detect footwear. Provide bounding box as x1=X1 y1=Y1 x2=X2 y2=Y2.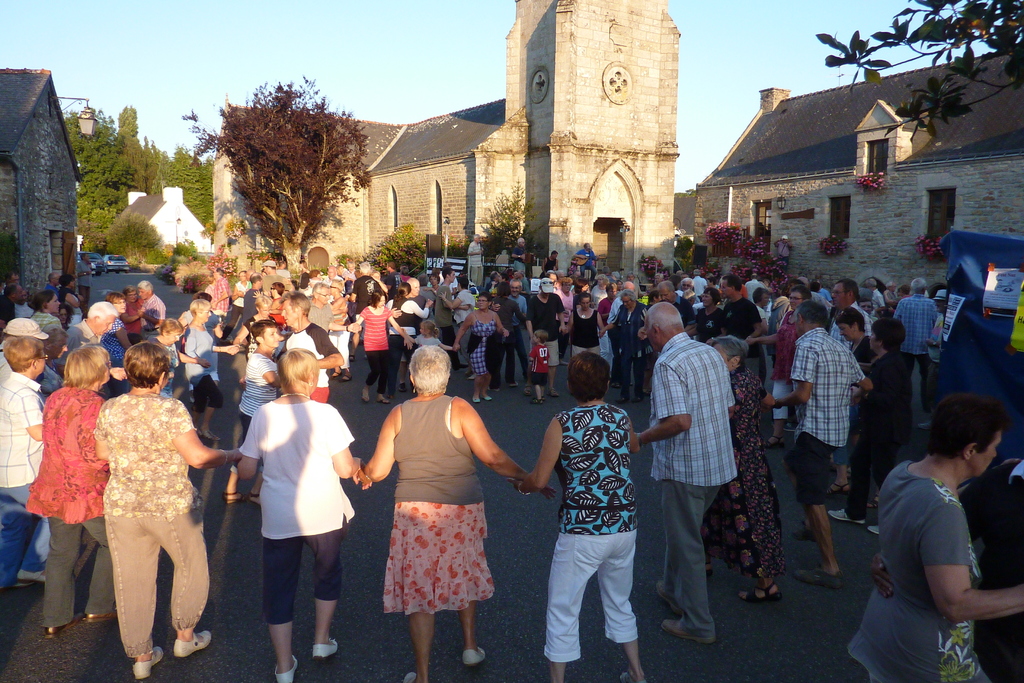
x1=632 y1=393 x2=646 y2=404.
